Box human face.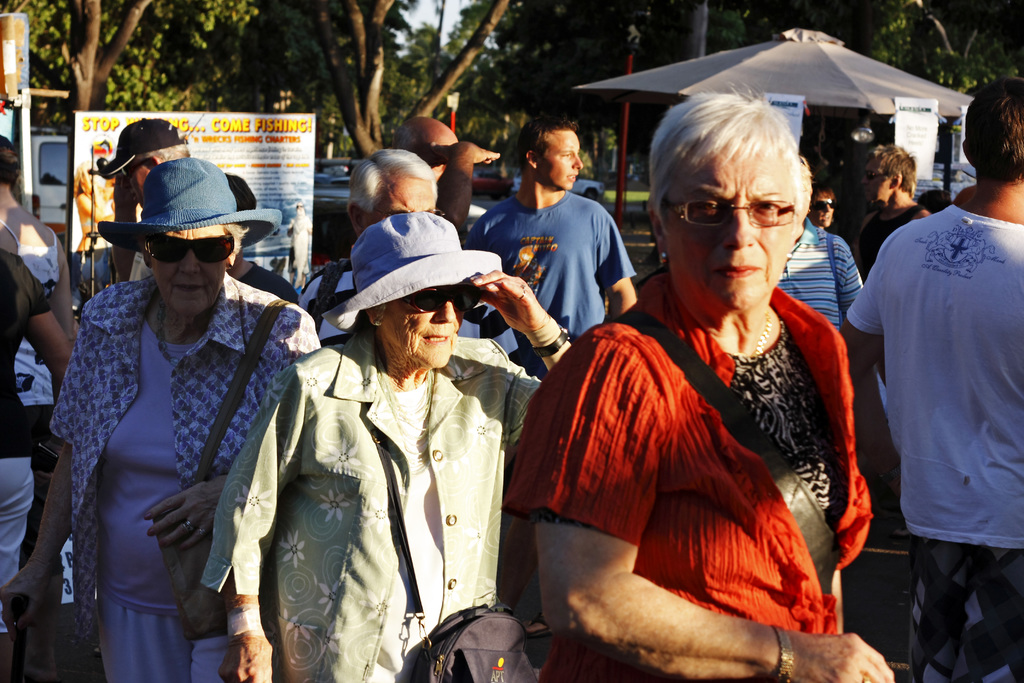
152,226,229,320.
